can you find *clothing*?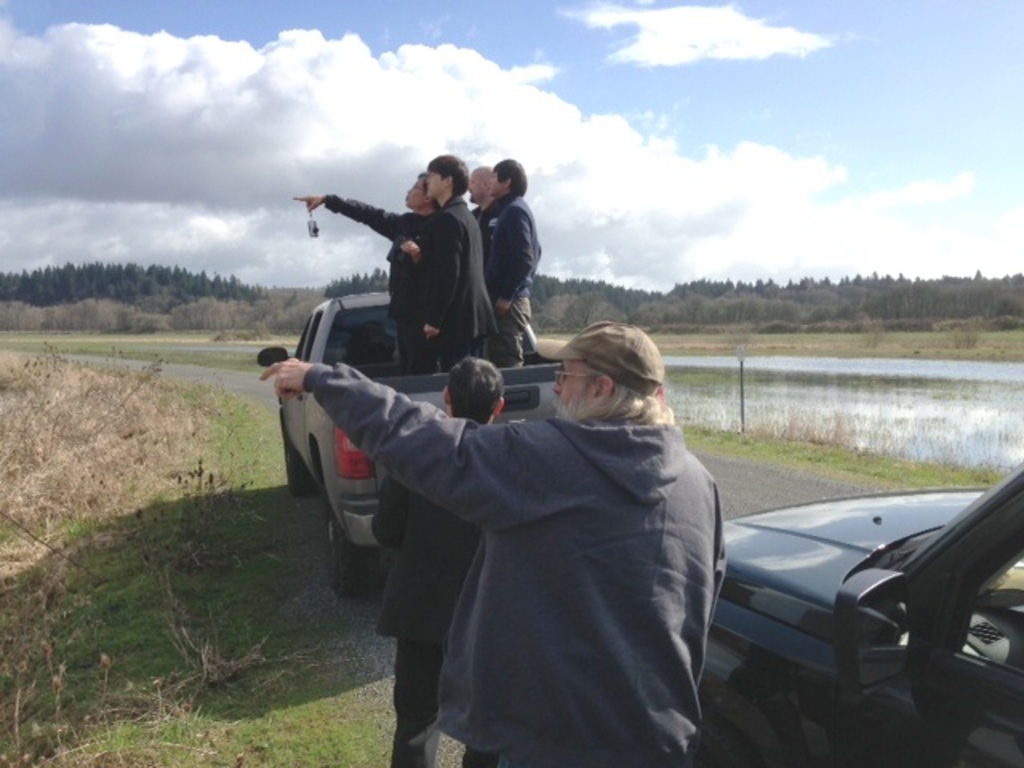
Yes, bounding box: <box>475,192,544,347</box>.
